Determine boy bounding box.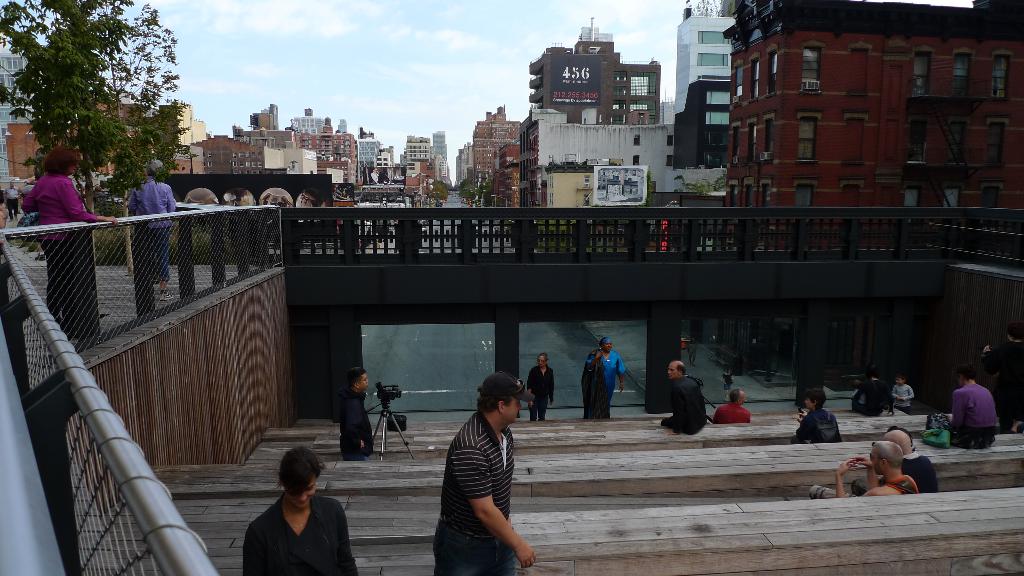
Determined: {"x1": 831, "y1": 440, "x2": 915, "y2": 499}.
